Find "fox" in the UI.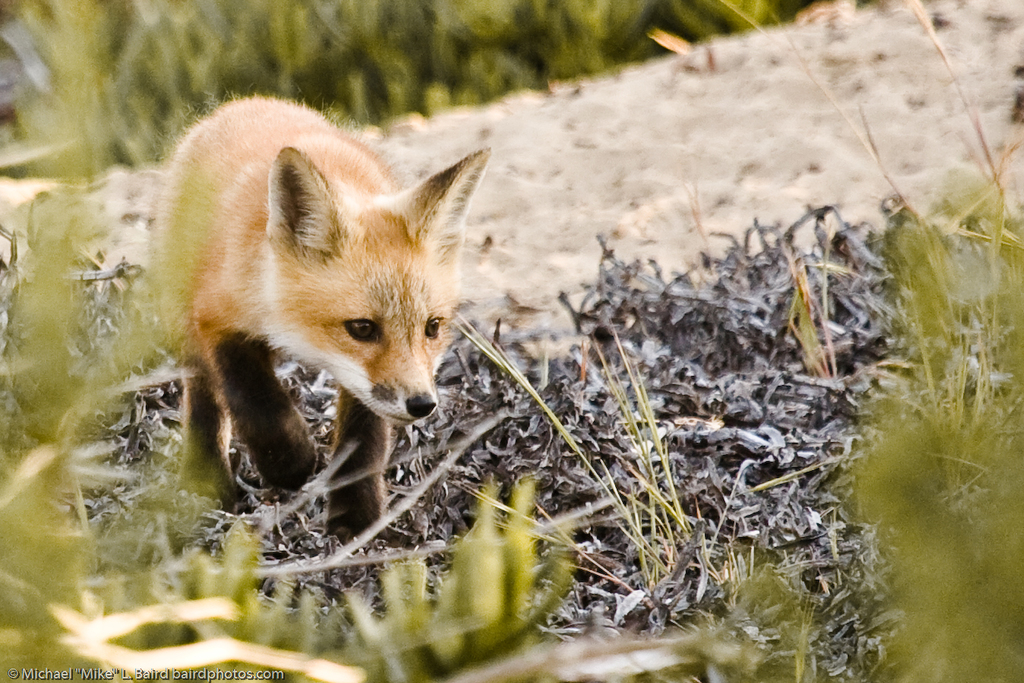
UI element at x1=150, y1=86, x2=491, y2=543.
